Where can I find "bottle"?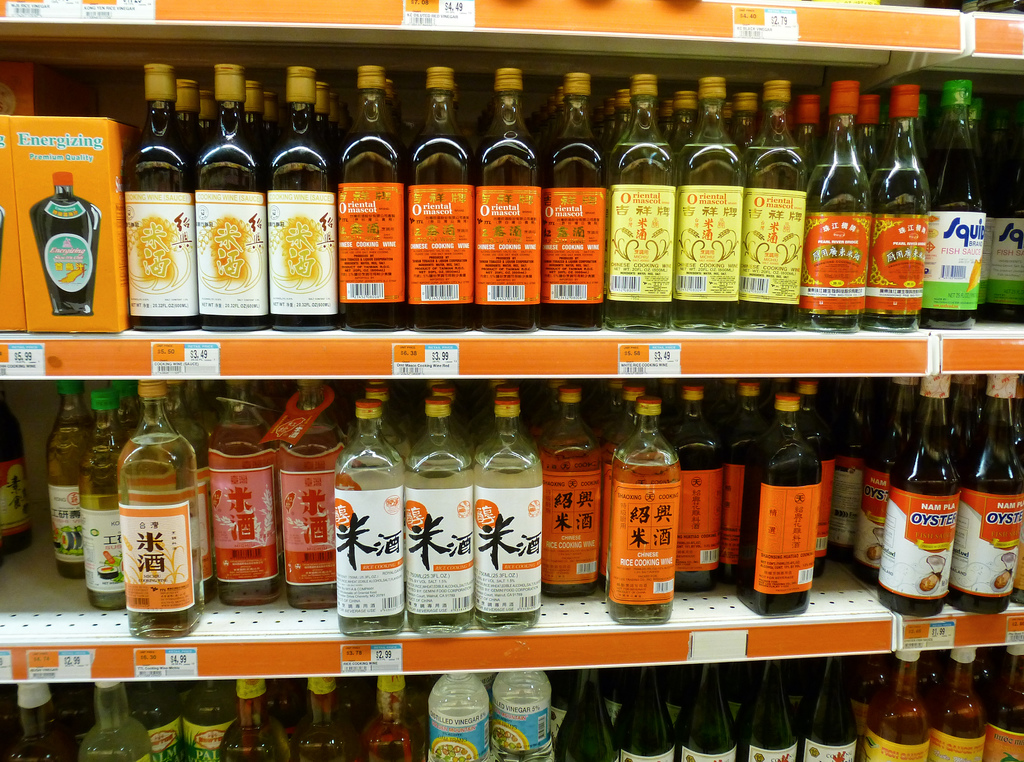
You can find it at 558:670:627:761.
